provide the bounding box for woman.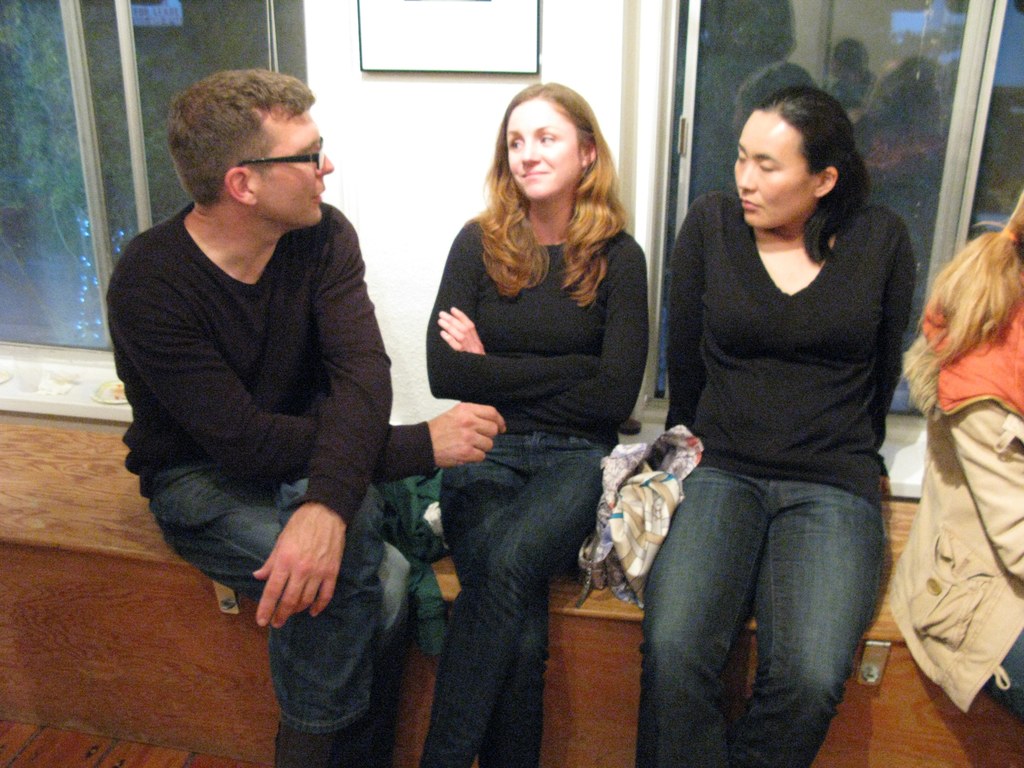
detection(404, 49, 655, 767).
